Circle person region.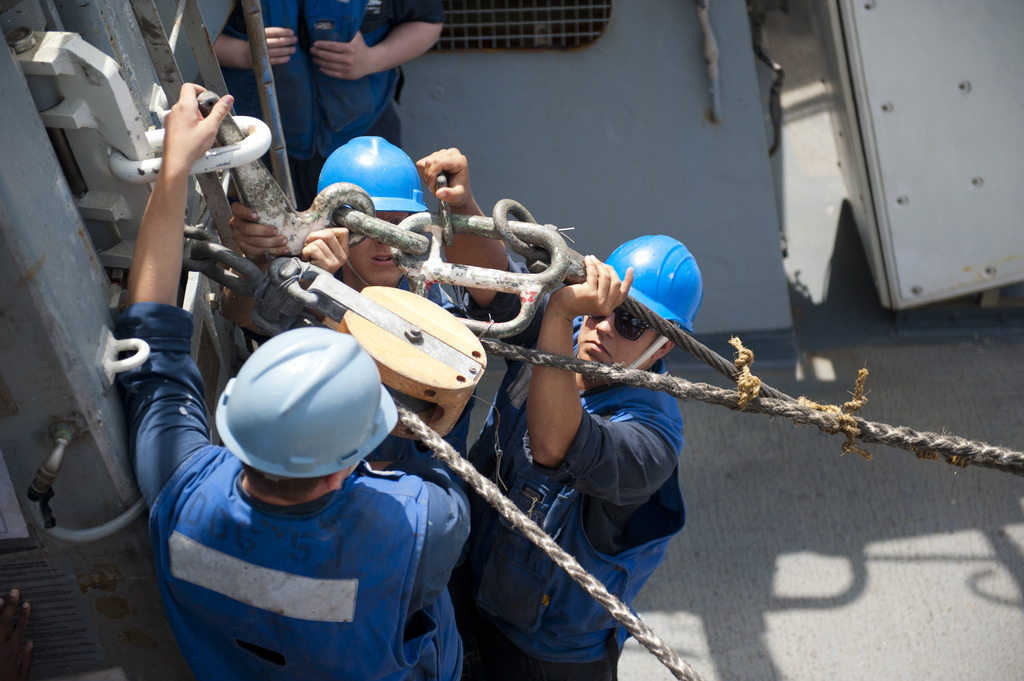
Region: pyautogui.locateOnScreen(118, 84, 467, 680).
